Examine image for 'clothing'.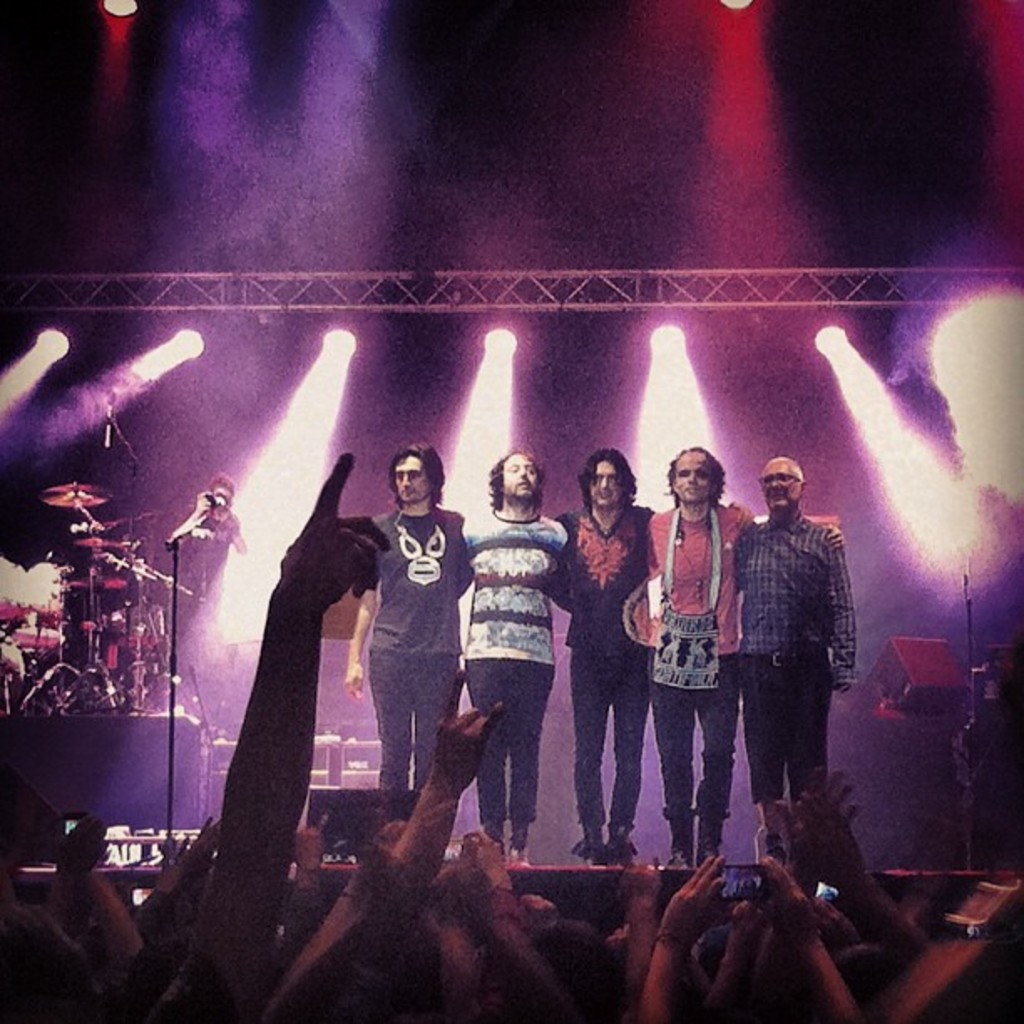
Examination result: [651, 495, 746, 656].
